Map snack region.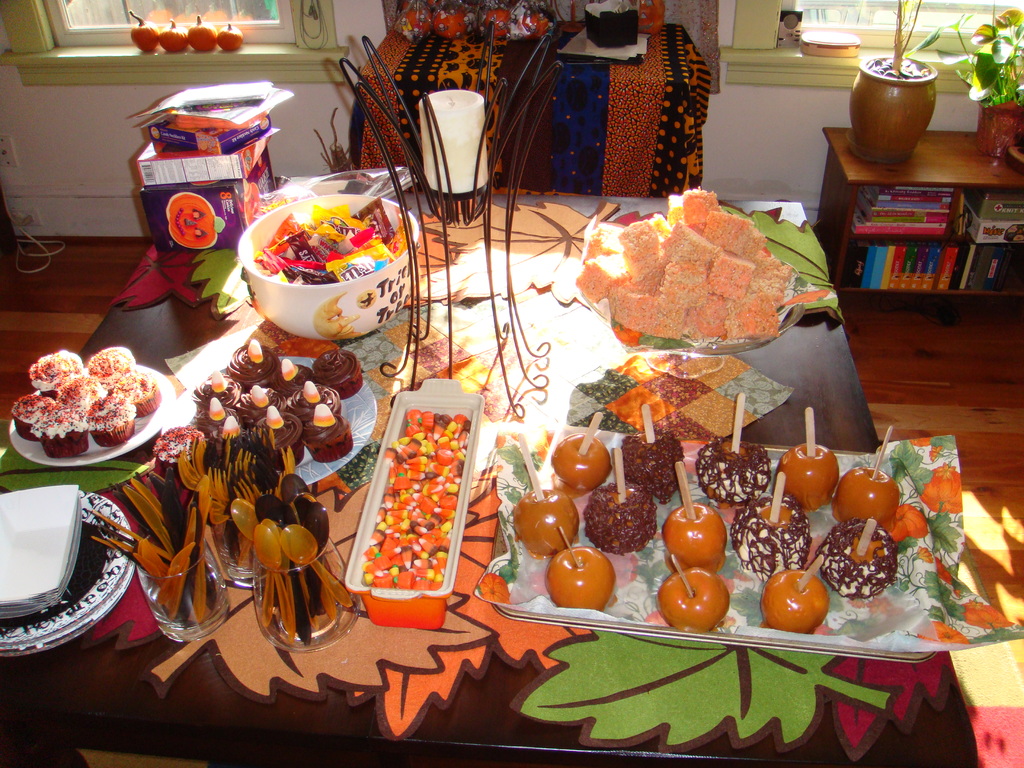
Mapped to [x1=552, y1=430, x2=611, y2=492].
